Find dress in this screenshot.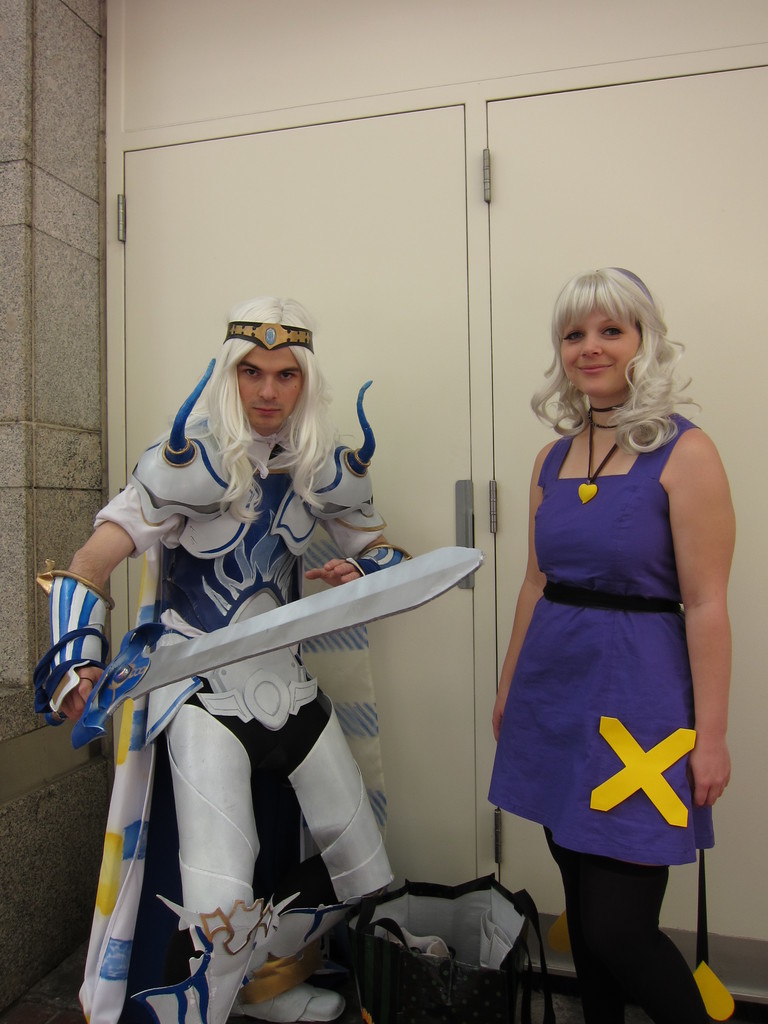
The bounding box for dress is bbox=[503, 451, 717, 870].
